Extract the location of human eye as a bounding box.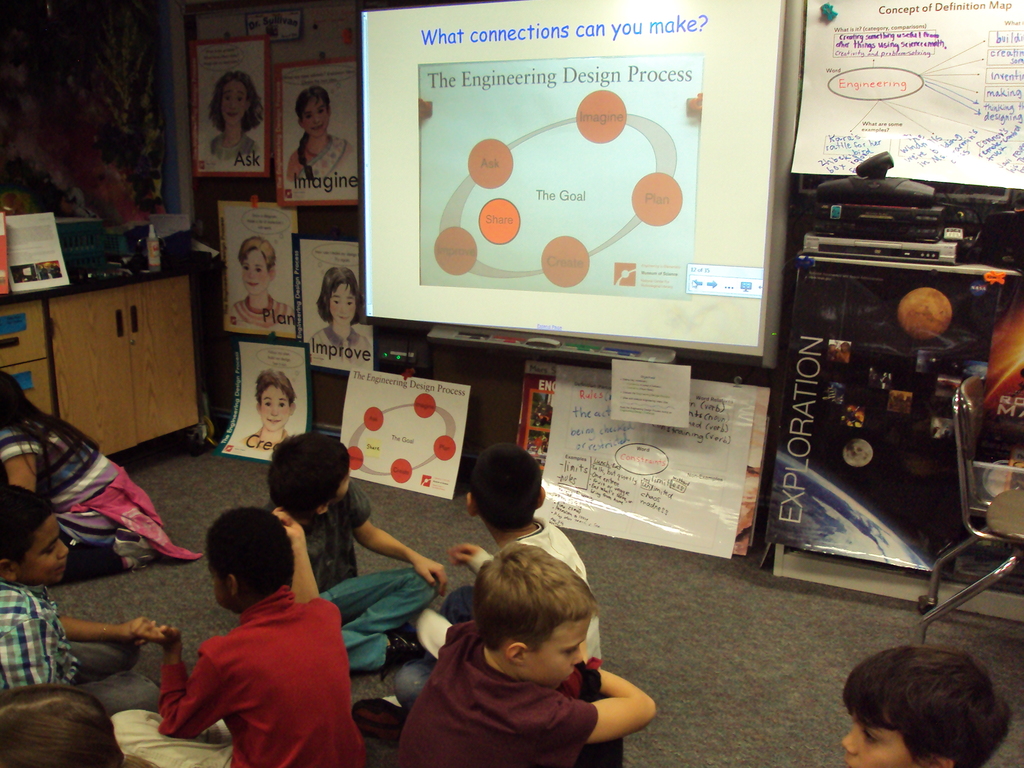
861, 730, 877, 743.
